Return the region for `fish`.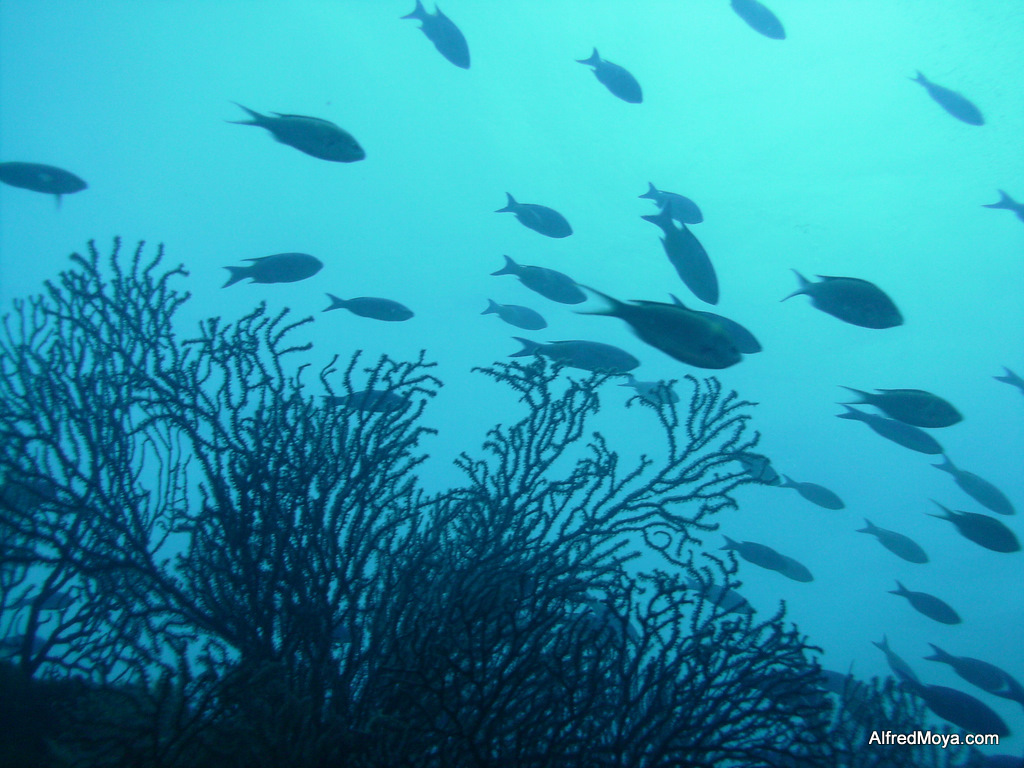
(0,638,44,653).
